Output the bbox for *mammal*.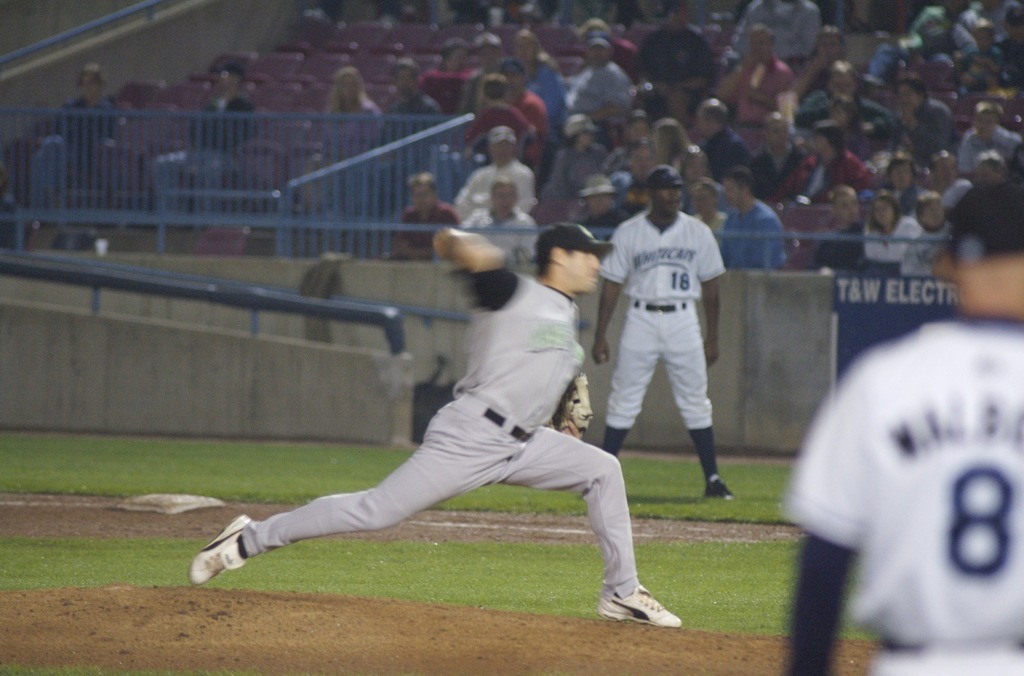
<bbox>538, 107, 608, 199</bbox>.
